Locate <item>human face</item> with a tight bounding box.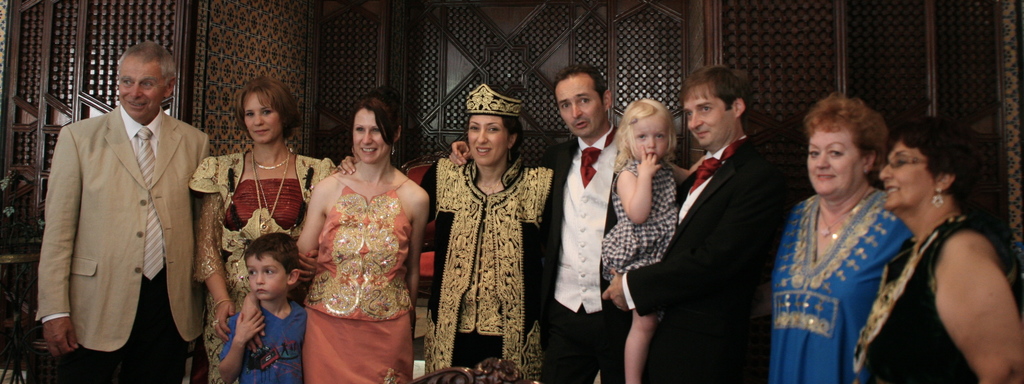
628,113,666,158.
